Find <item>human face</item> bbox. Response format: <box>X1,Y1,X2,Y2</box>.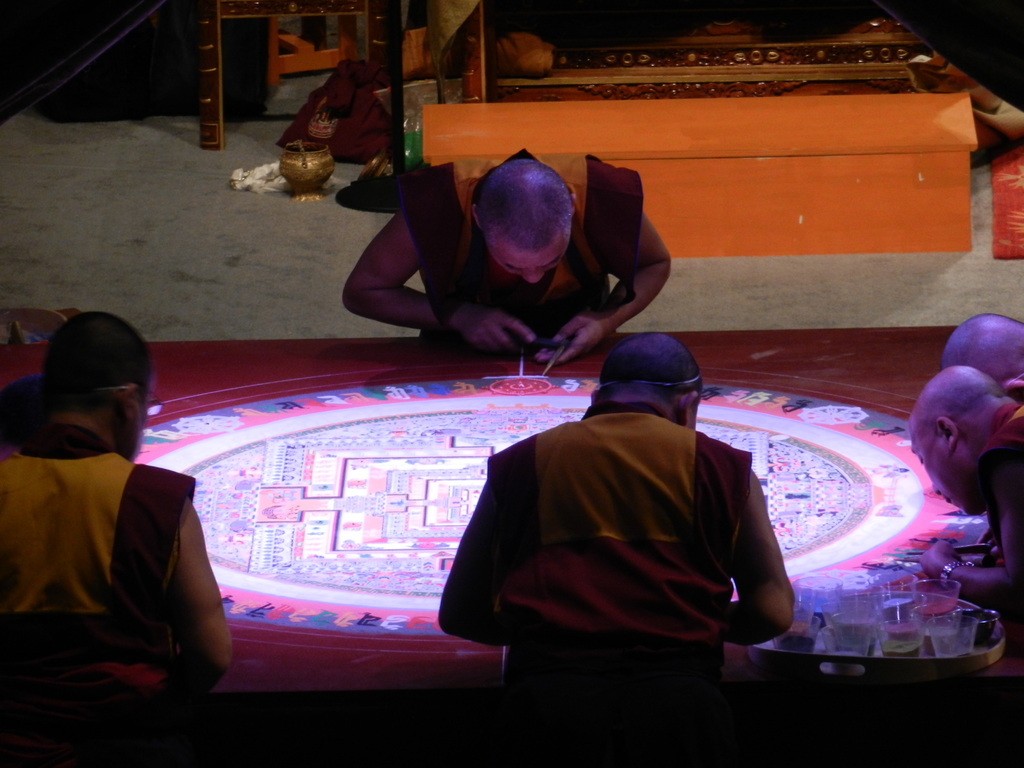
<box>124,368,153,463</box>.
